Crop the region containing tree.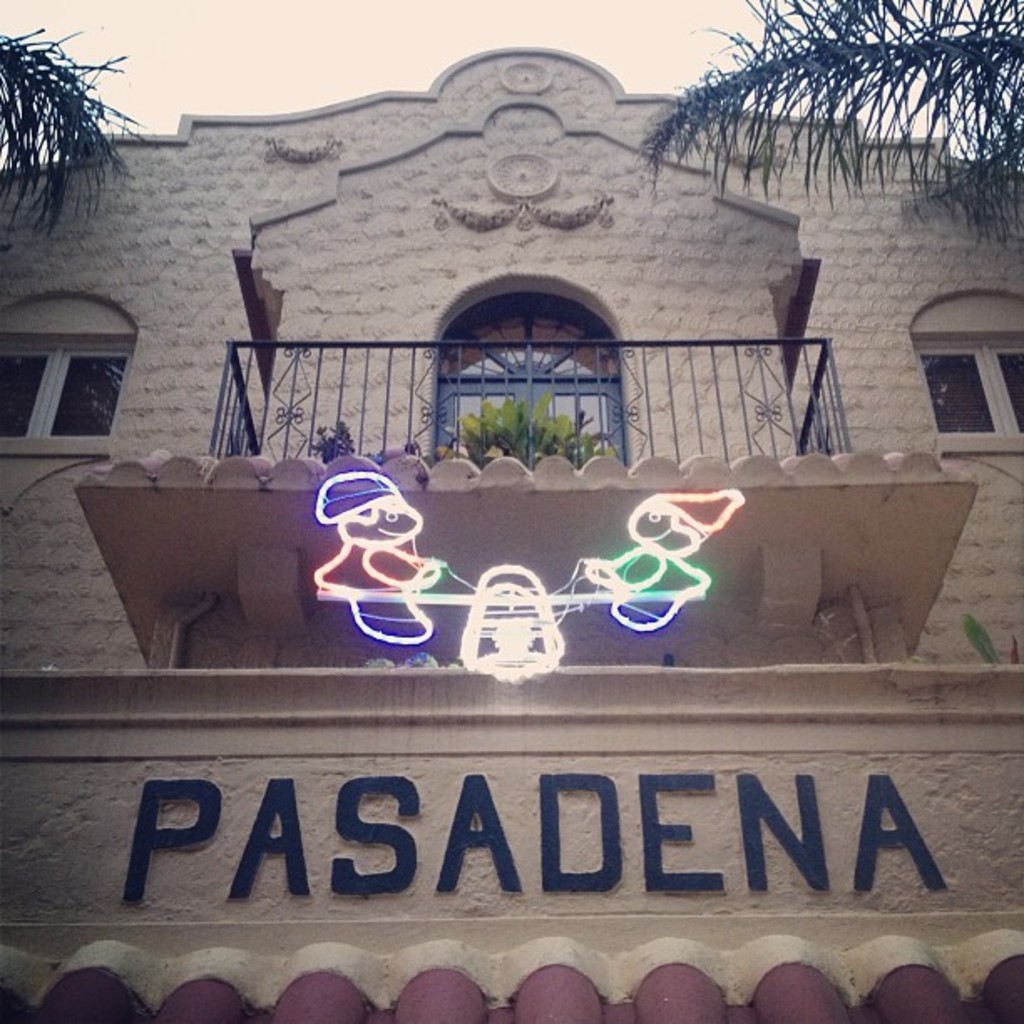
Crop region: select_region(648, 13, 1001, 274).
